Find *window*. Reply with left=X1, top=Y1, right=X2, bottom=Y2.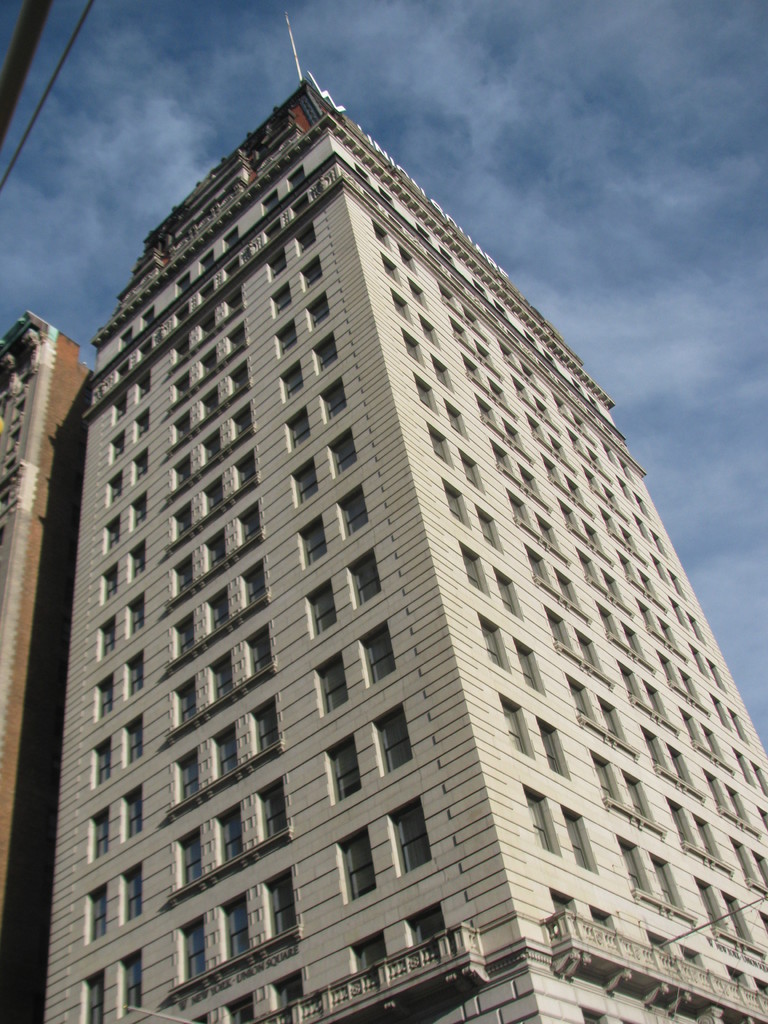
left=581, top=444, right=607, bottom=473.
